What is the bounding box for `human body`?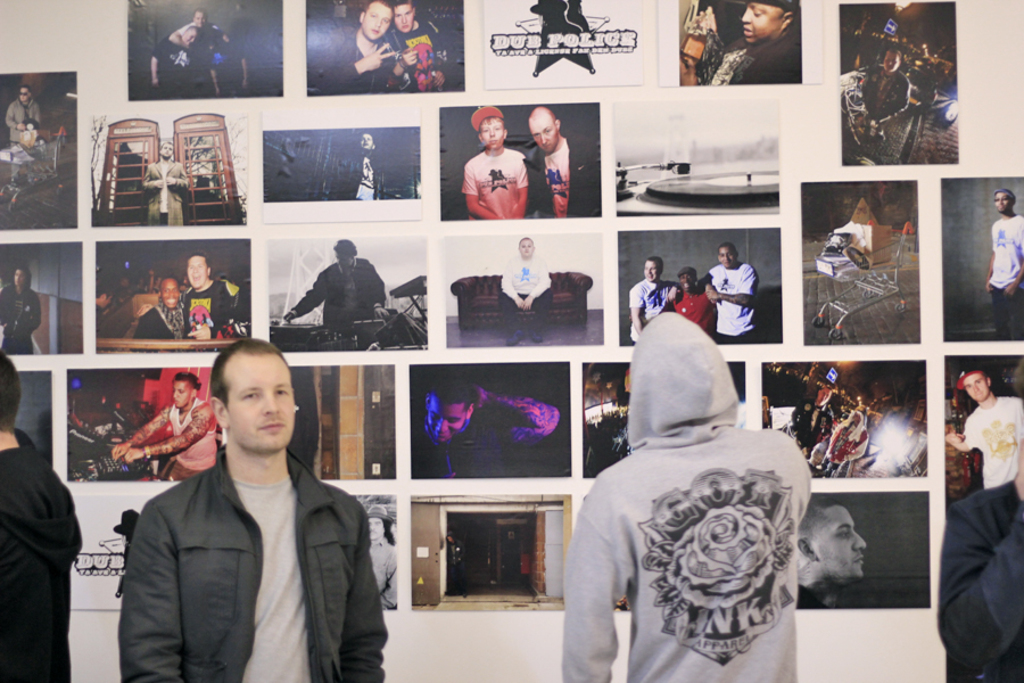
pyautogui.locateOnScreen(782, 496, 872, 609).
